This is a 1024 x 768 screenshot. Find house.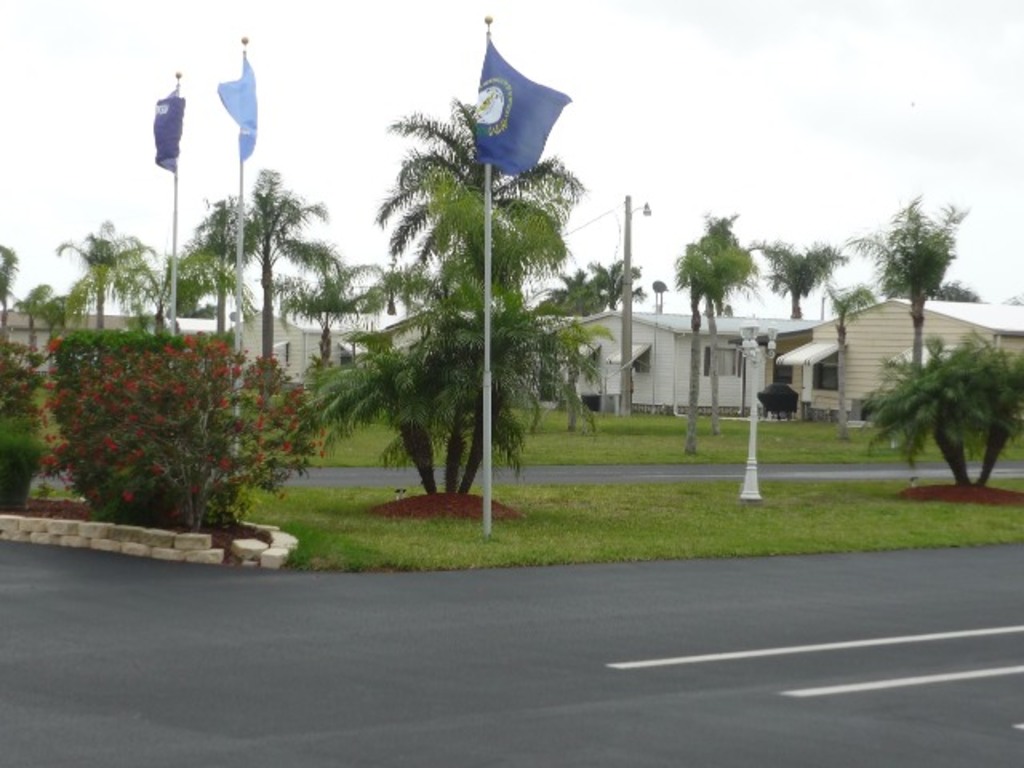
Bounding box: BBox(726, 304, 1022, 426).
